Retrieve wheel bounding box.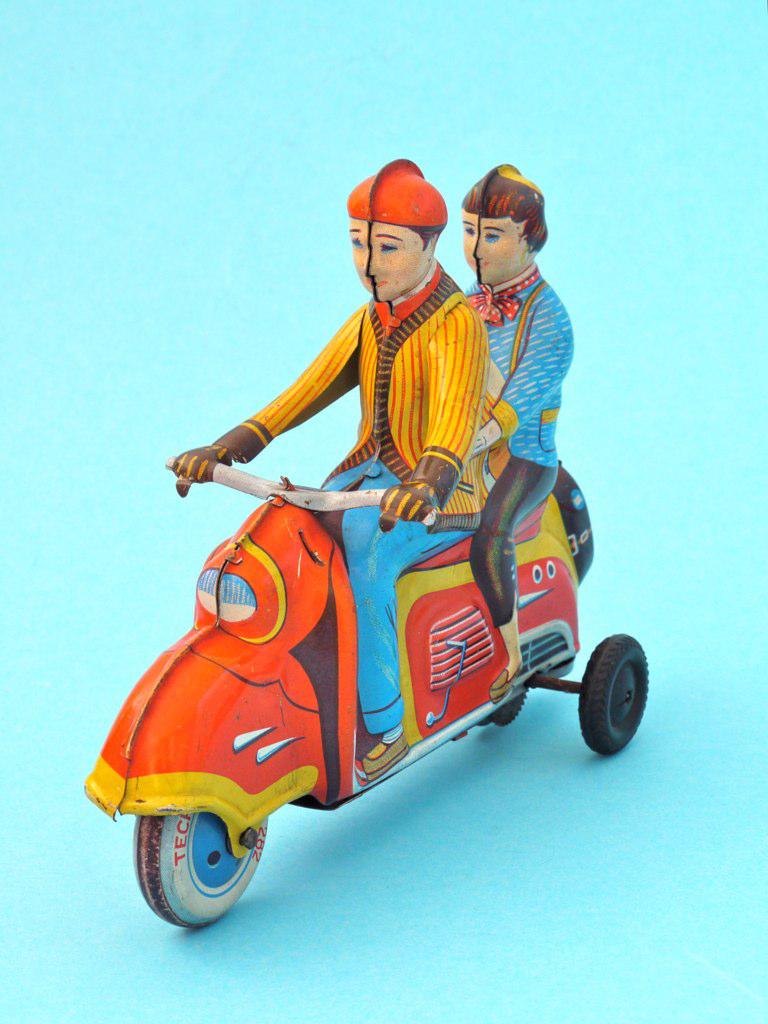
Bounding box: crop(131, 799, 264, 930).
